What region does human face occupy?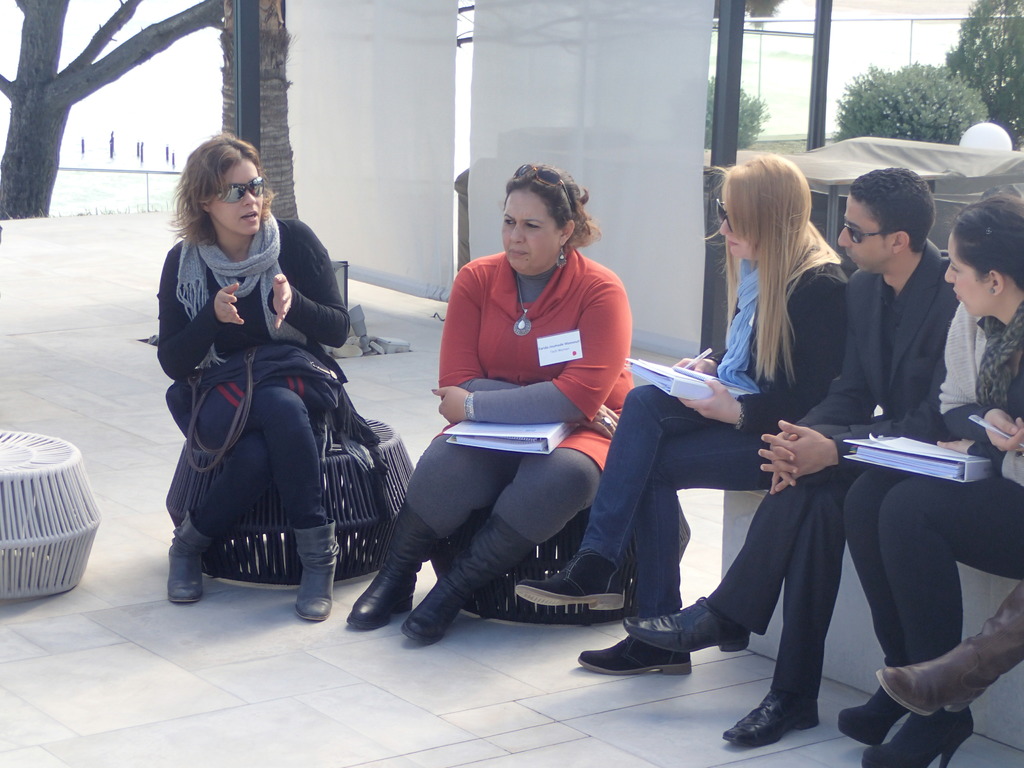
pyautogui.locateOnScreen(505, 191, 556, 271).
